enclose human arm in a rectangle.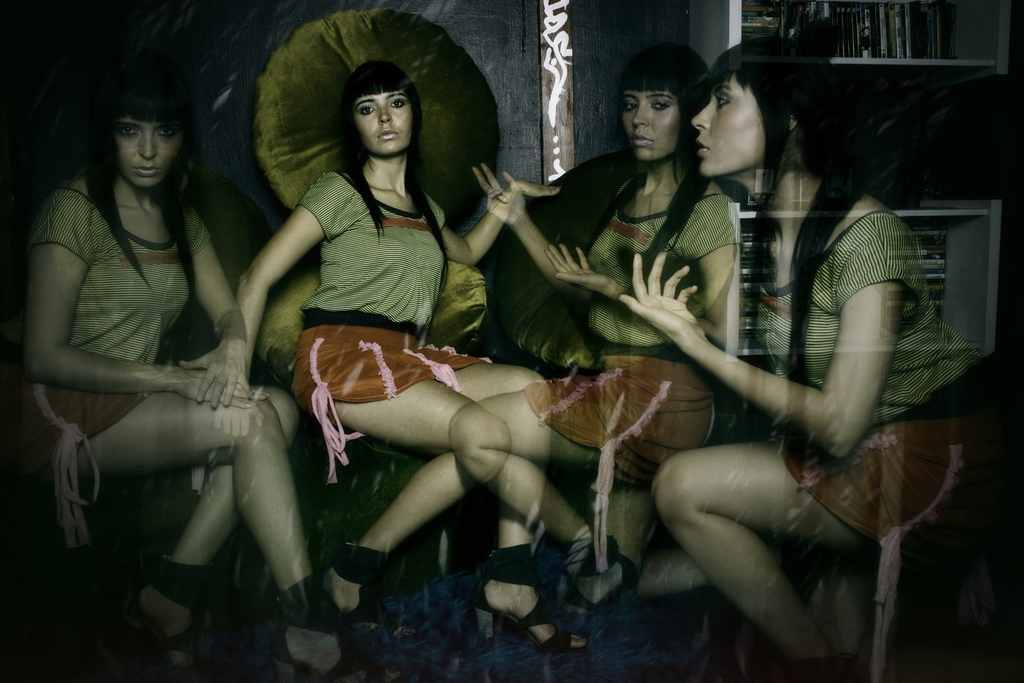
[left=547, top=209, right=759, bottom=357].
